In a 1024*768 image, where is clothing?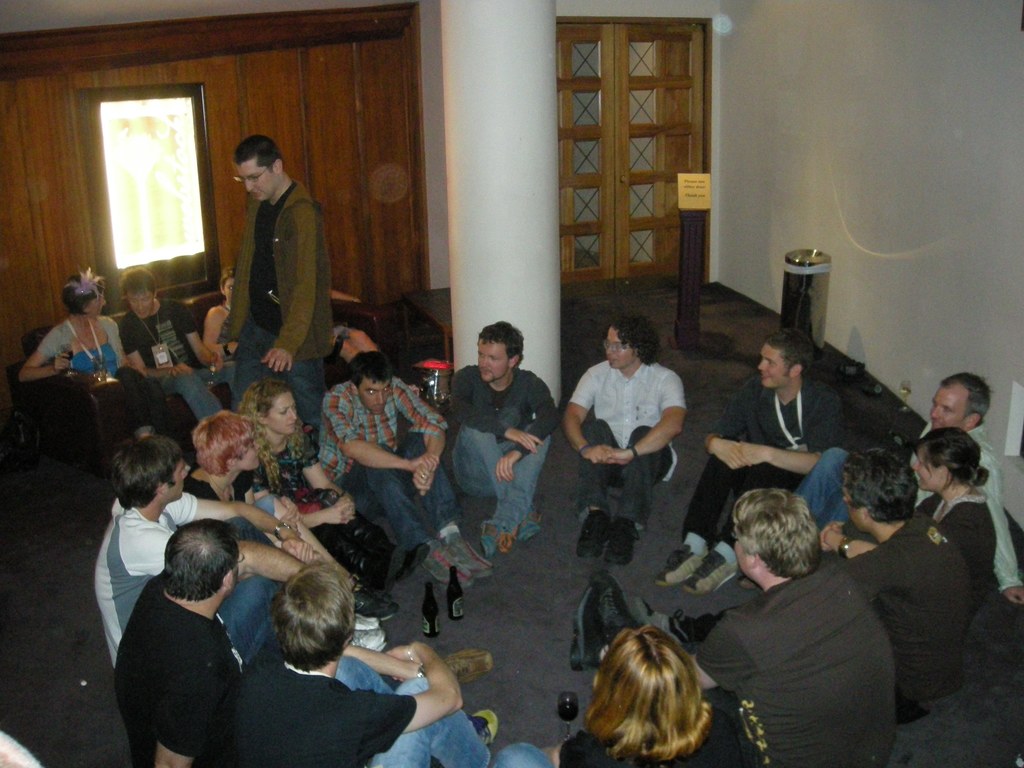
left=493, top=684, right=765, bottom=767.
